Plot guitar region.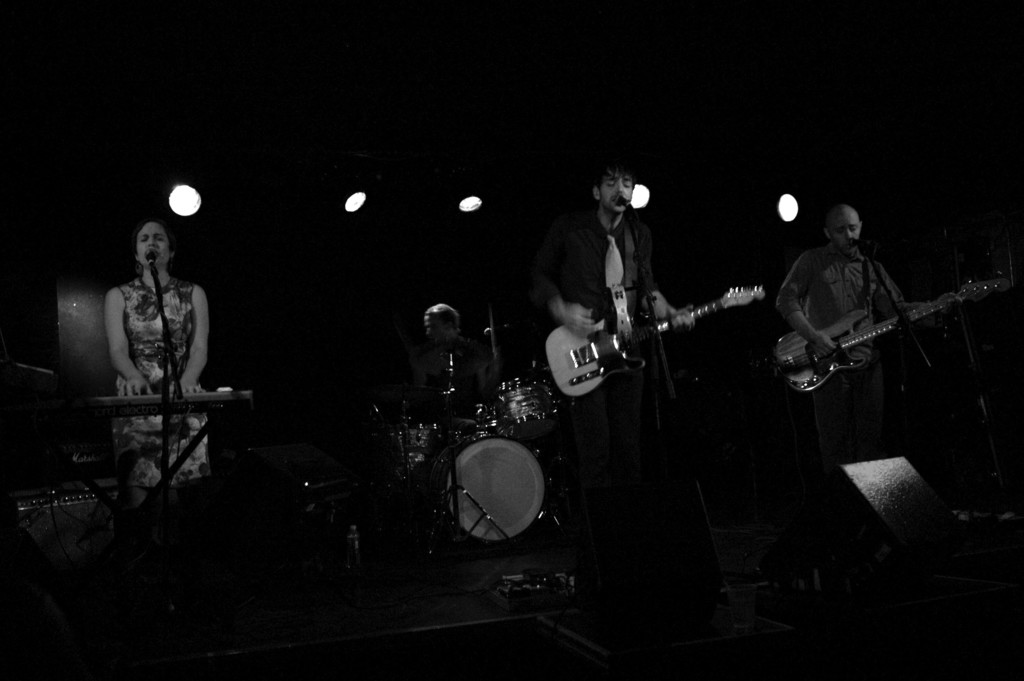
Plotted at bbox=[548, 272, 775, 402].
